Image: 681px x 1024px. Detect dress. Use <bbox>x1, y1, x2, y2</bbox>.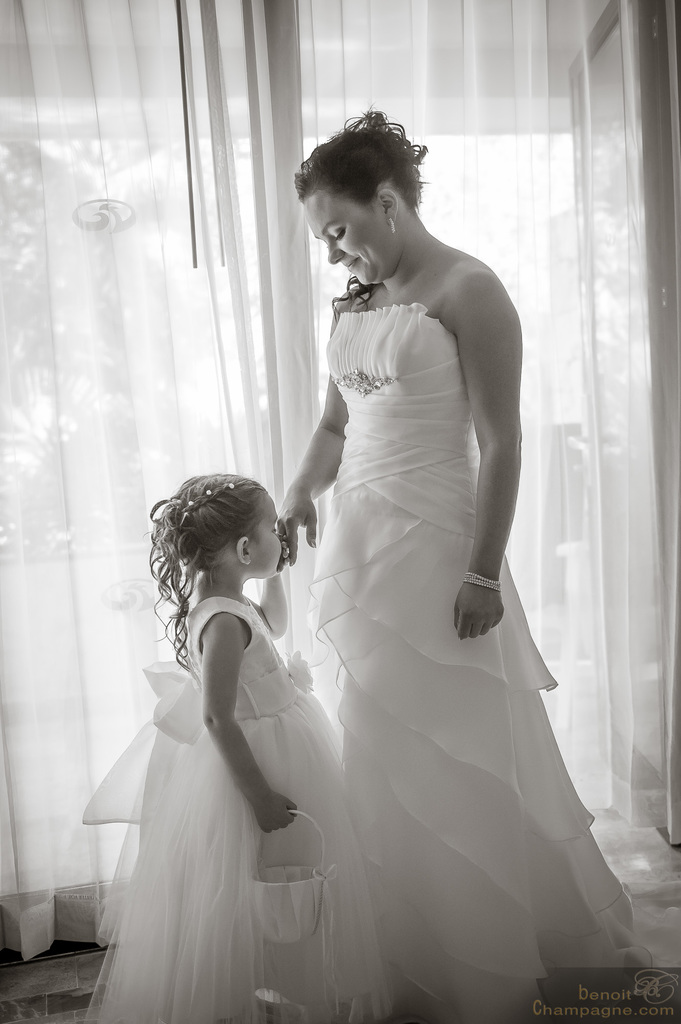
<bbox>81, 596, 396, 1023</bbox>.
